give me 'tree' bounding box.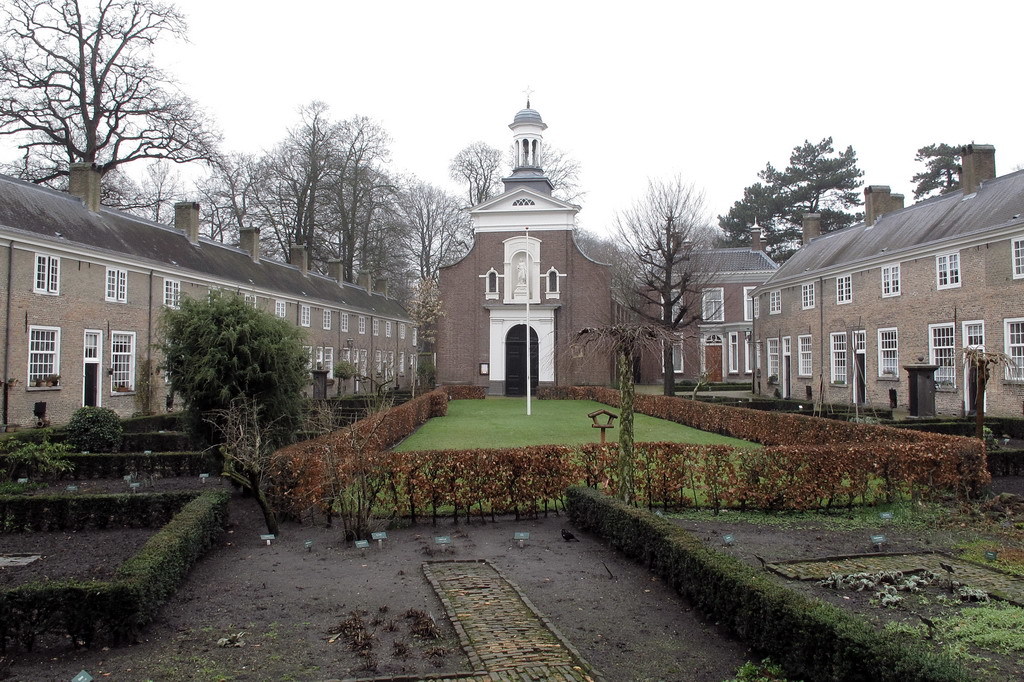
(left=535, top=321, right=696, bottom=503).
